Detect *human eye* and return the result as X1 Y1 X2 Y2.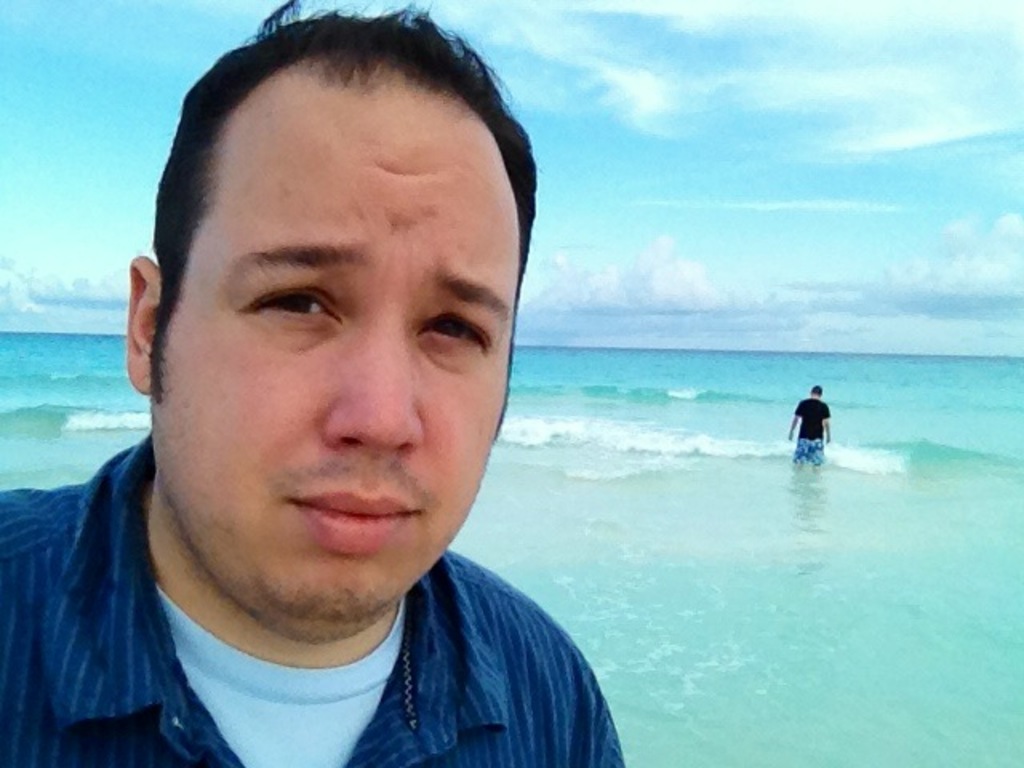
414 309 490 354.
